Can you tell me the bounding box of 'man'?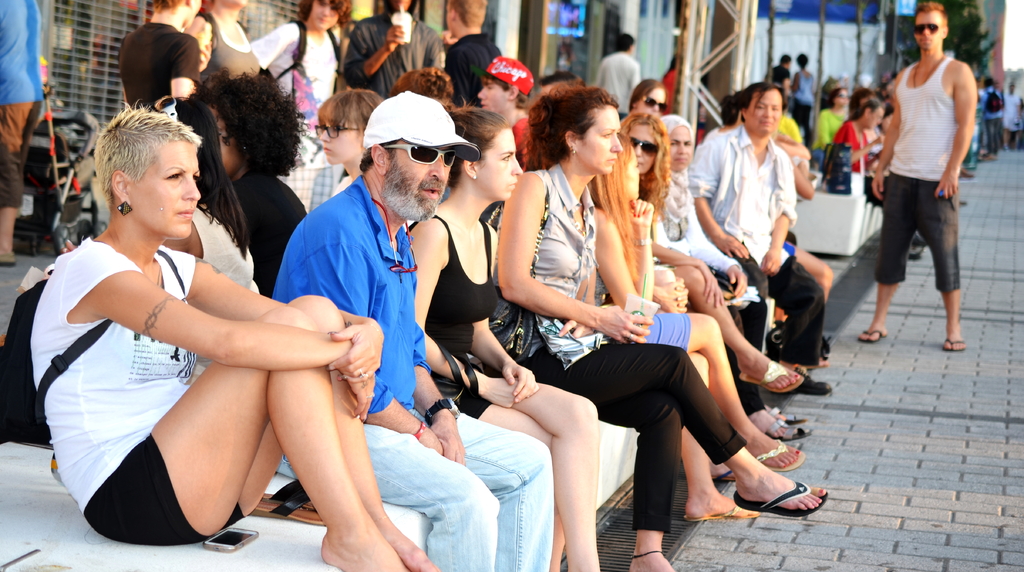
box=[0, 0, 48, 264].
